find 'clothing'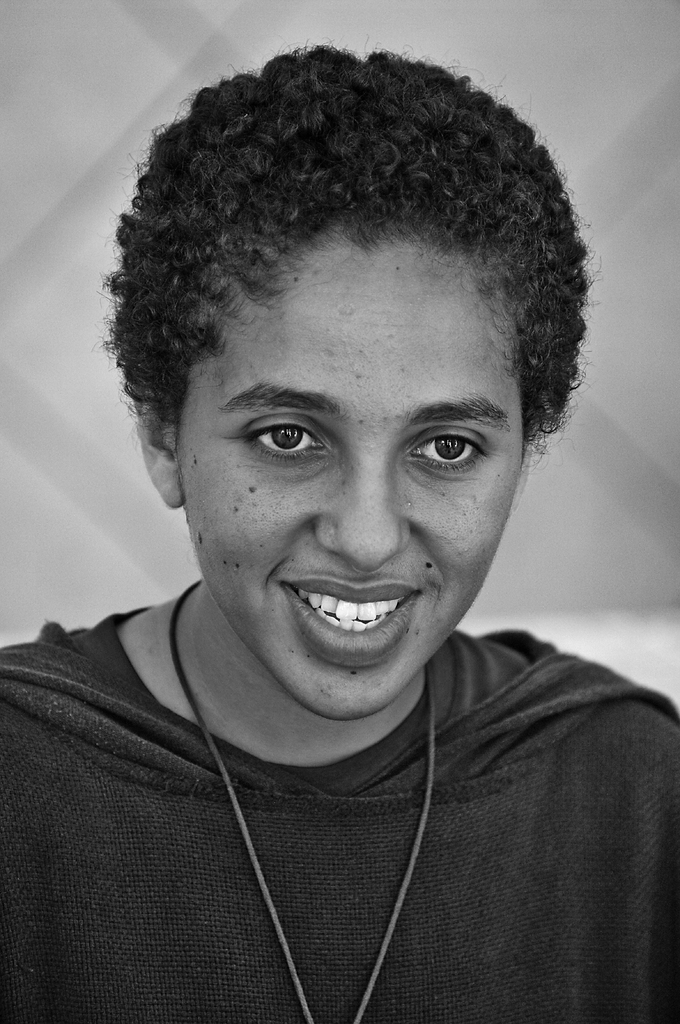
[x1=0, y1=609, x2=679, y2=1023]
